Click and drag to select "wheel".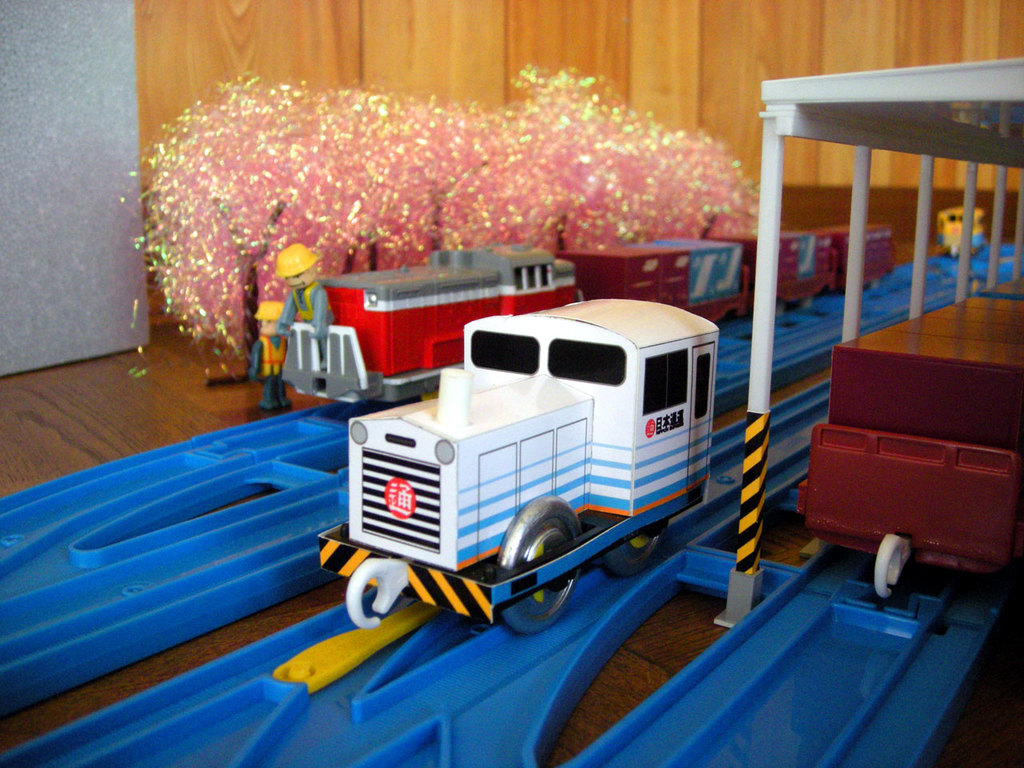
Selection: [x1=498, y1=492, x2=582, y2=629].
